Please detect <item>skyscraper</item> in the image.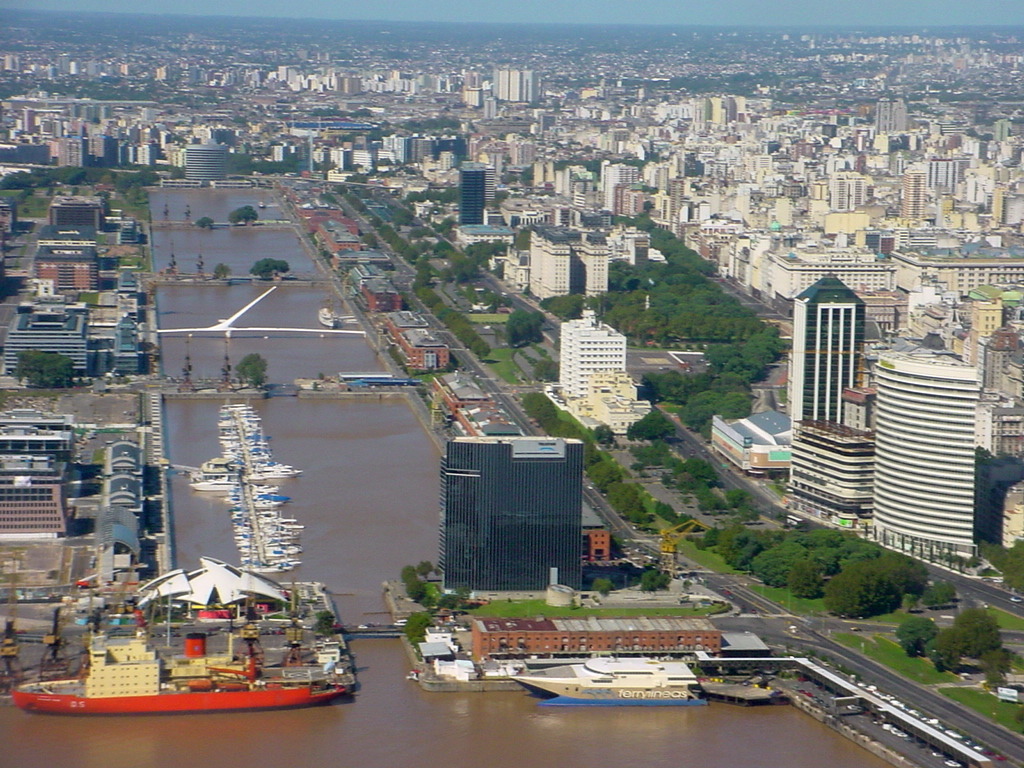
(873, 98, 911, 141).
